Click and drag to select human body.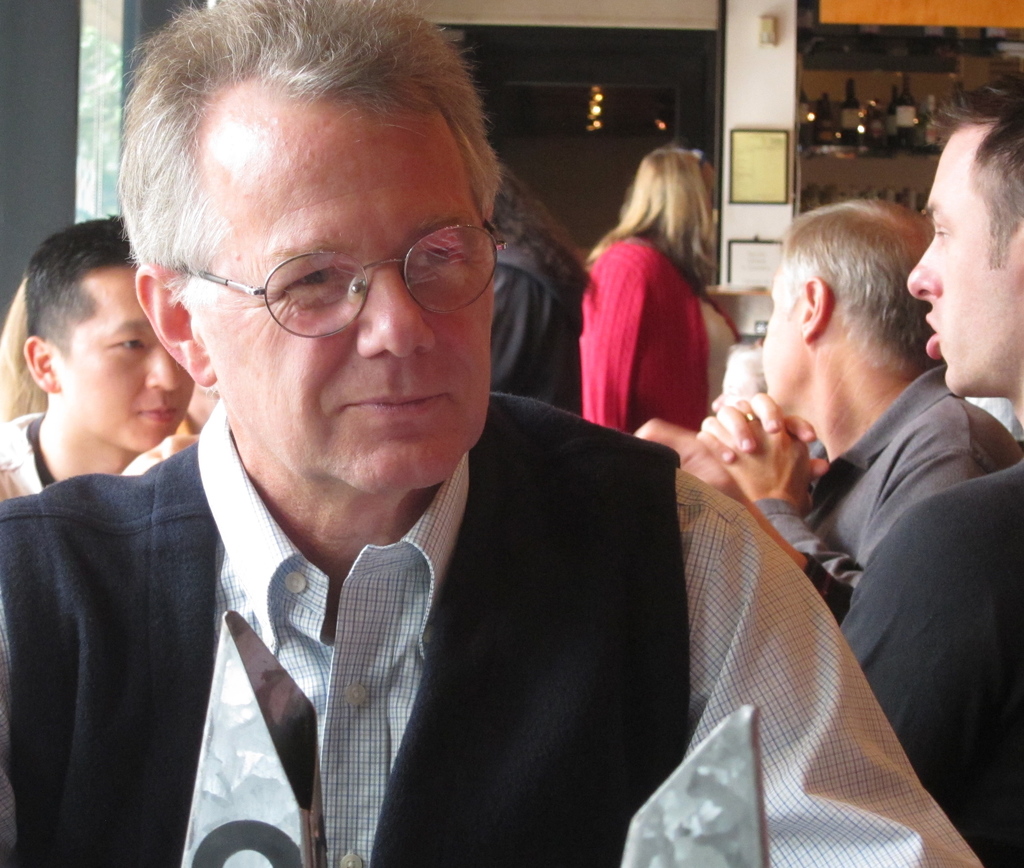
Selection: 697 362 1023 590.
